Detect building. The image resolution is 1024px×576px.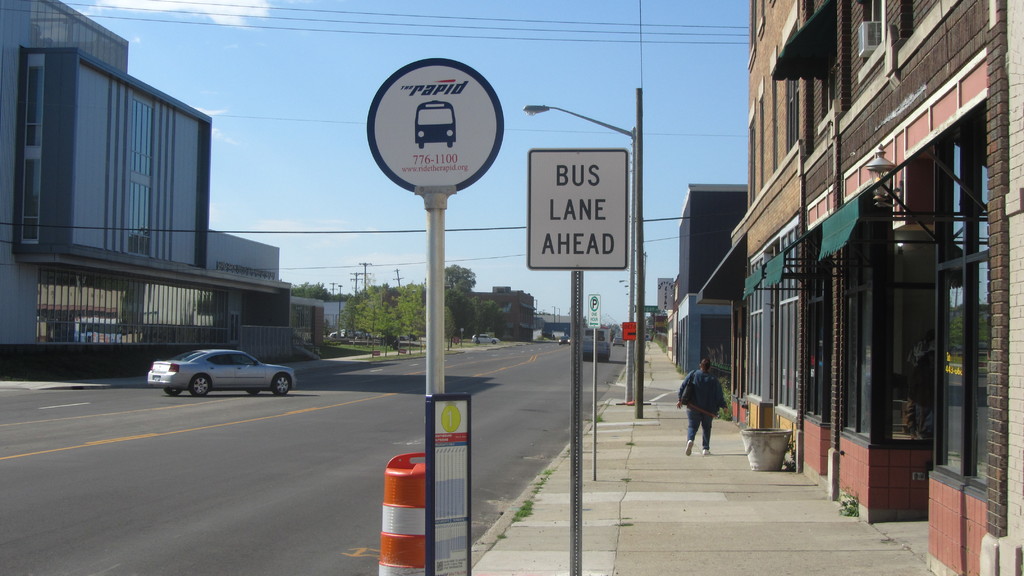
region(0, 0, 292, 372).
